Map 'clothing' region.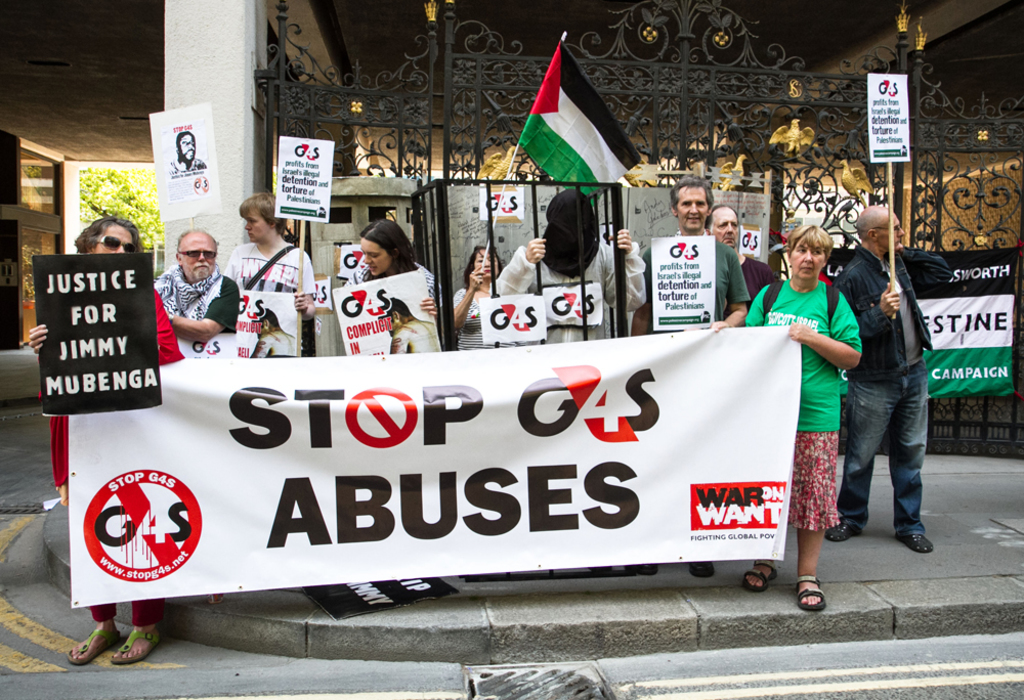
Mapped to <bbox>771, 251, 865, 574</bbox>.
